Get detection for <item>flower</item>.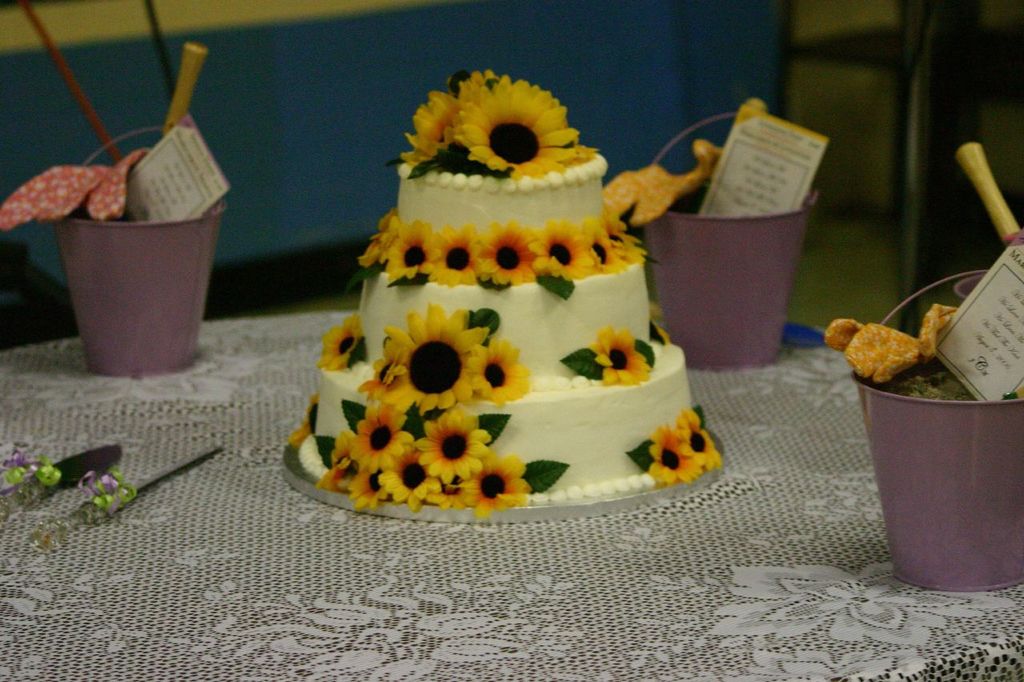
Detection: (290,393,316,446).
